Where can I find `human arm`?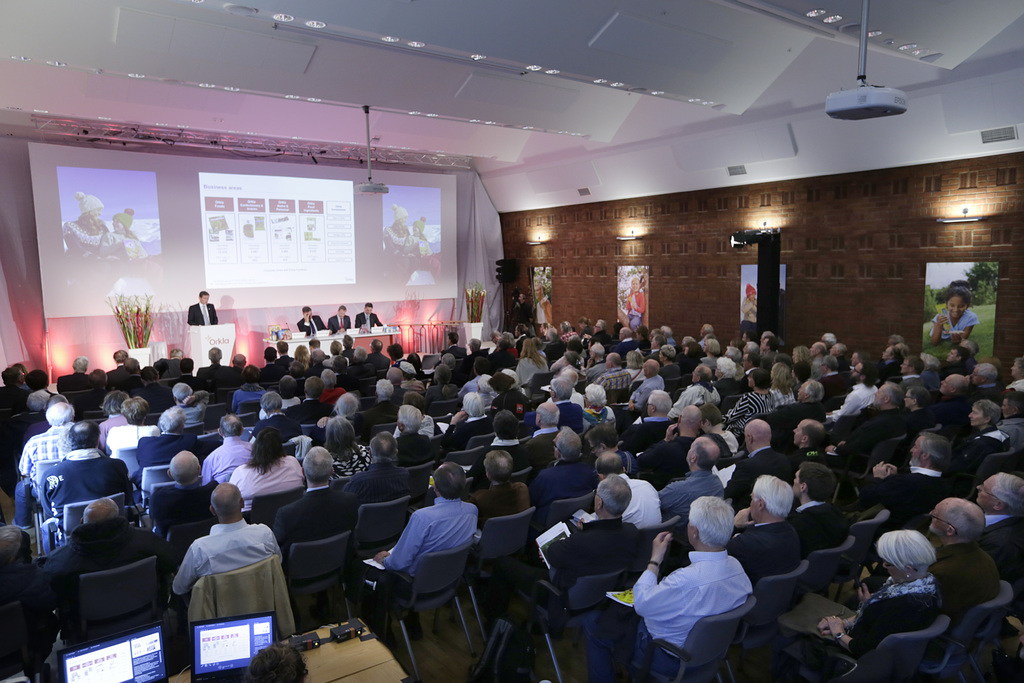
You can find it at rect(554, 531, 588, 586).
